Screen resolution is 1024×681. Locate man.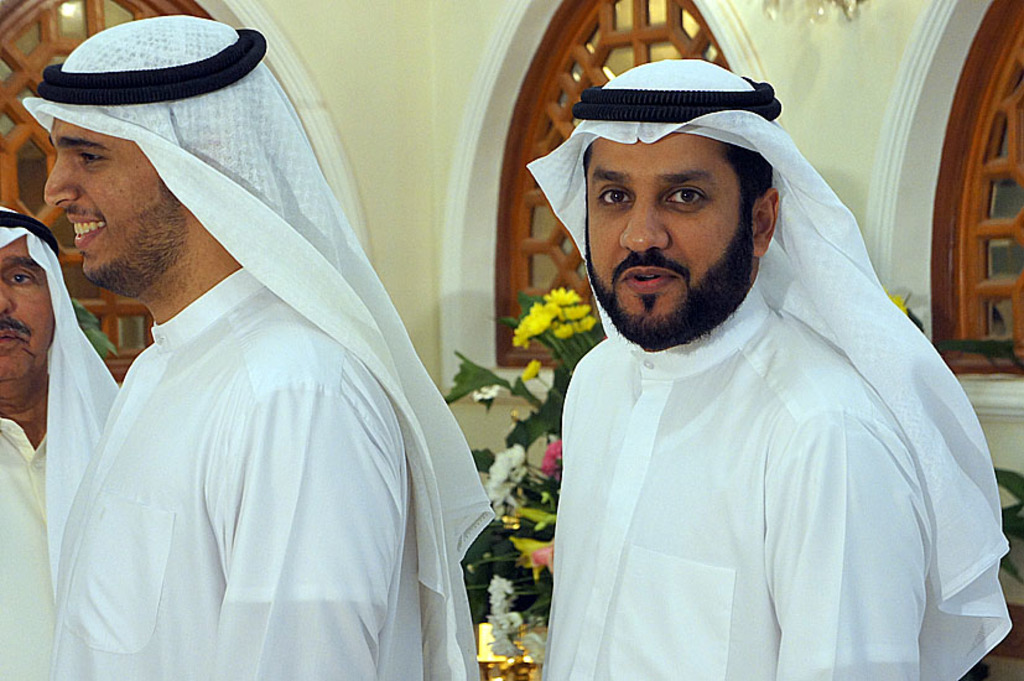
rect(0, 208, 113, 680).
